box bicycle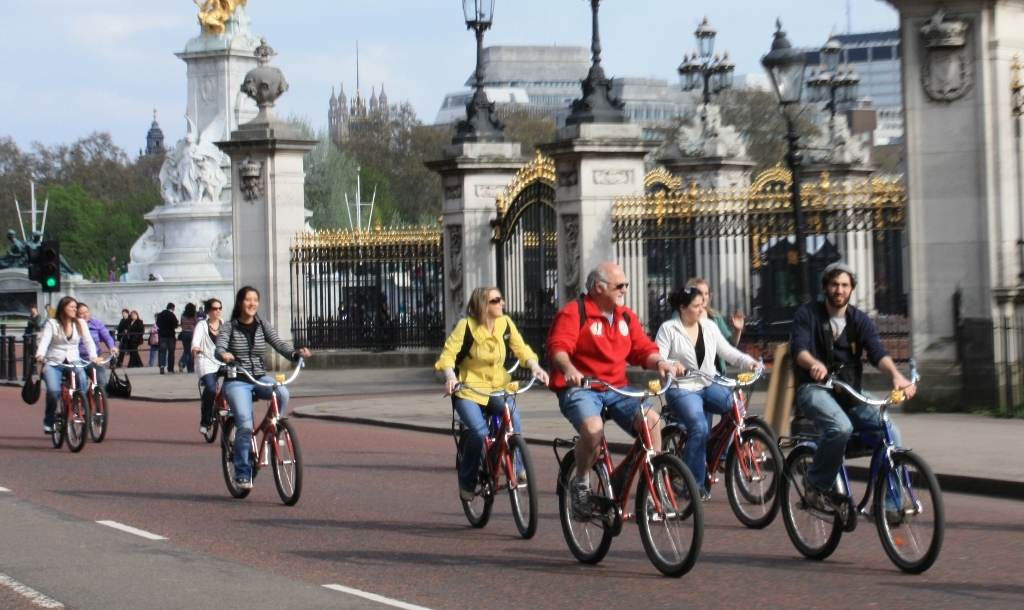
detection(37, 353, 96, 455)
